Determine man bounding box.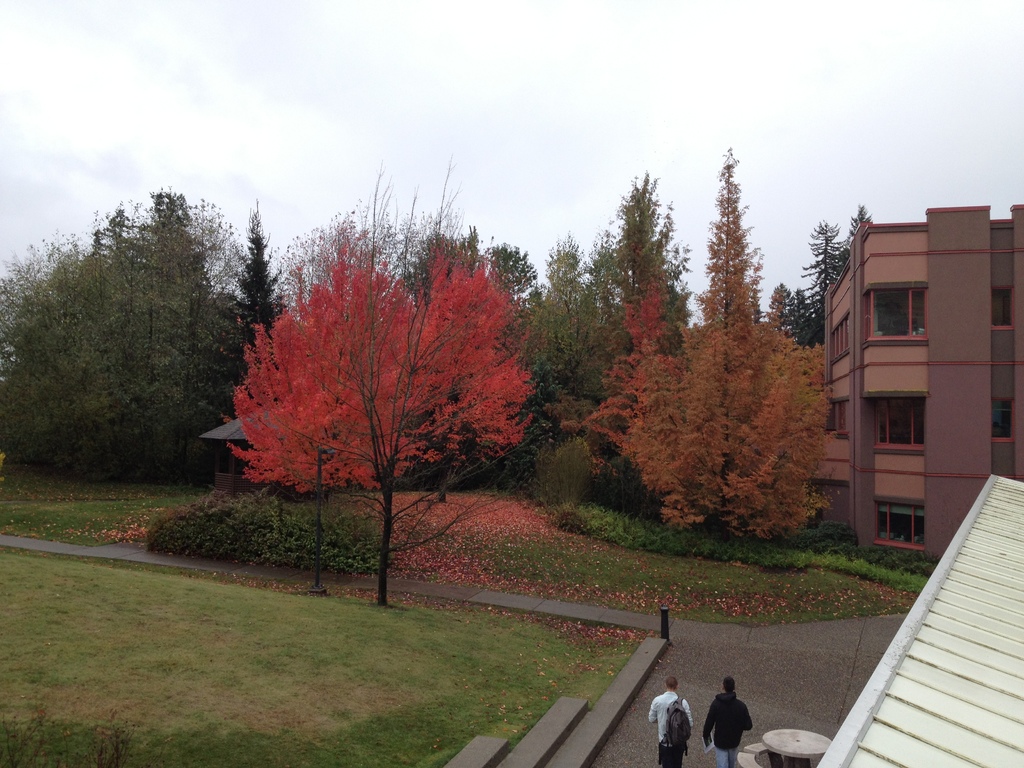
Determined: 649:676:694:767.
